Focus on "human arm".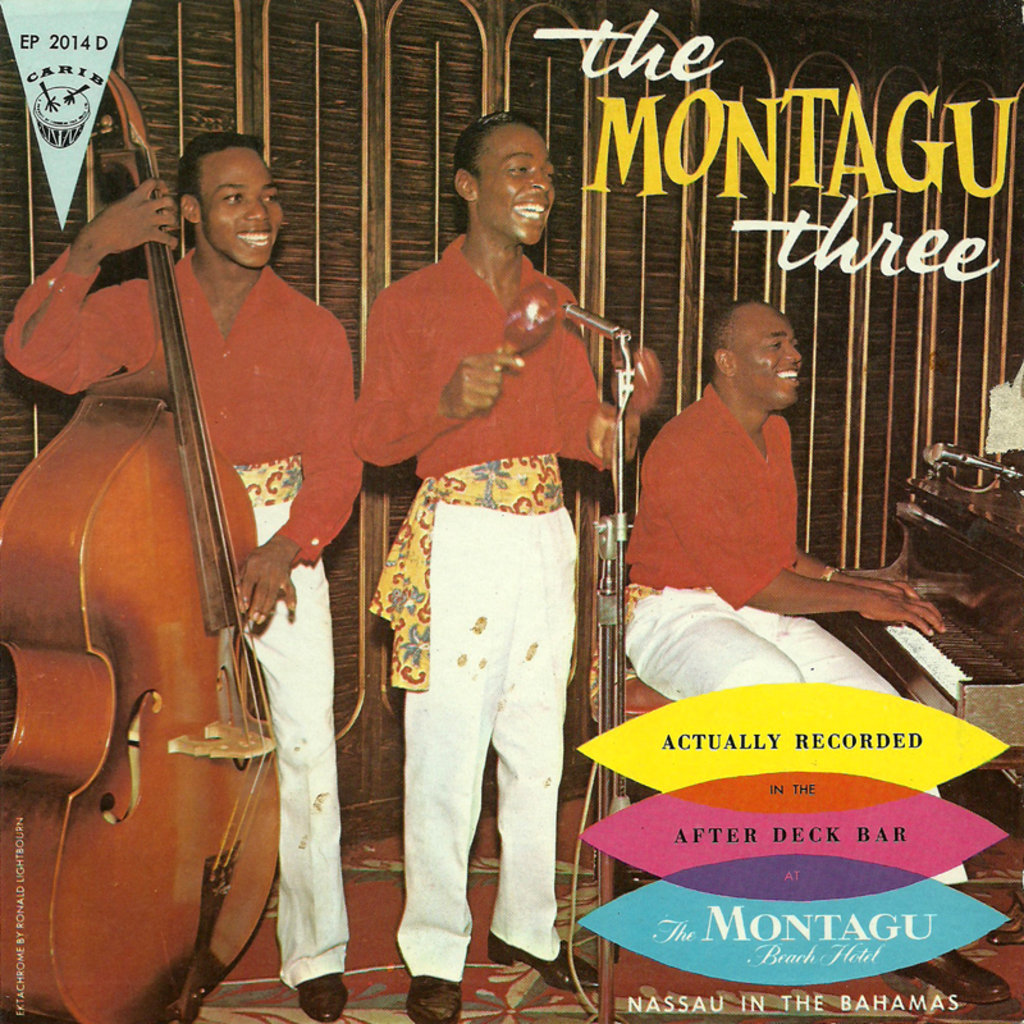
Focused at bbox=[6, 180, 177, 406].
